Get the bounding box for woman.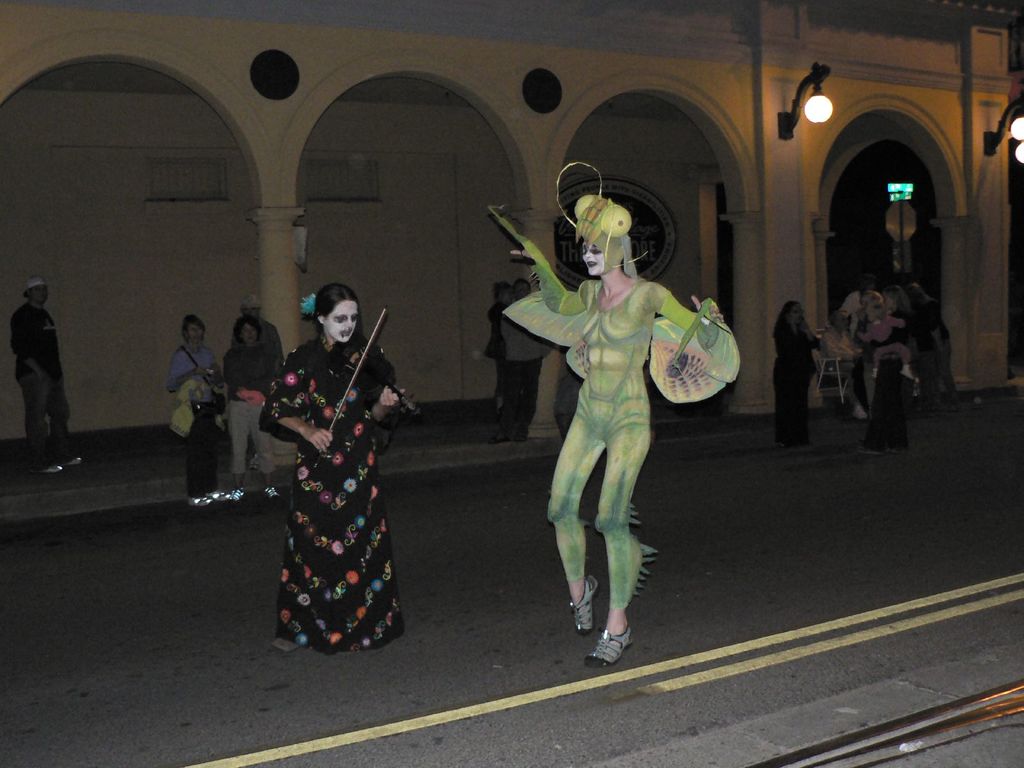
(222,318,279,502).
